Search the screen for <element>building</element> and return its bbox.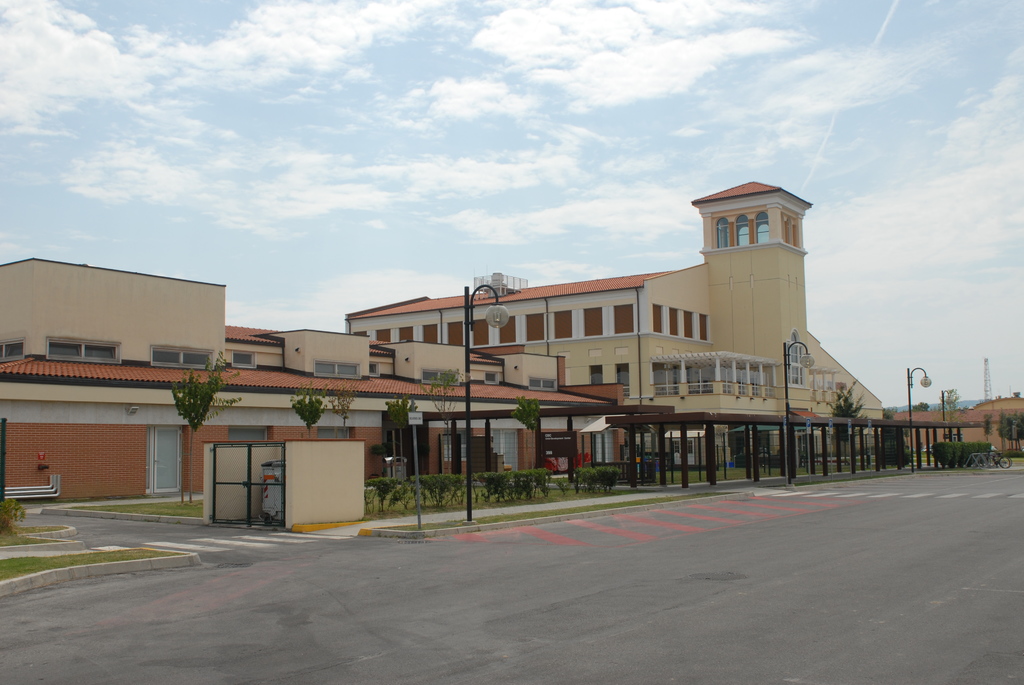
Found: region(893, 395, 1023, 463).
